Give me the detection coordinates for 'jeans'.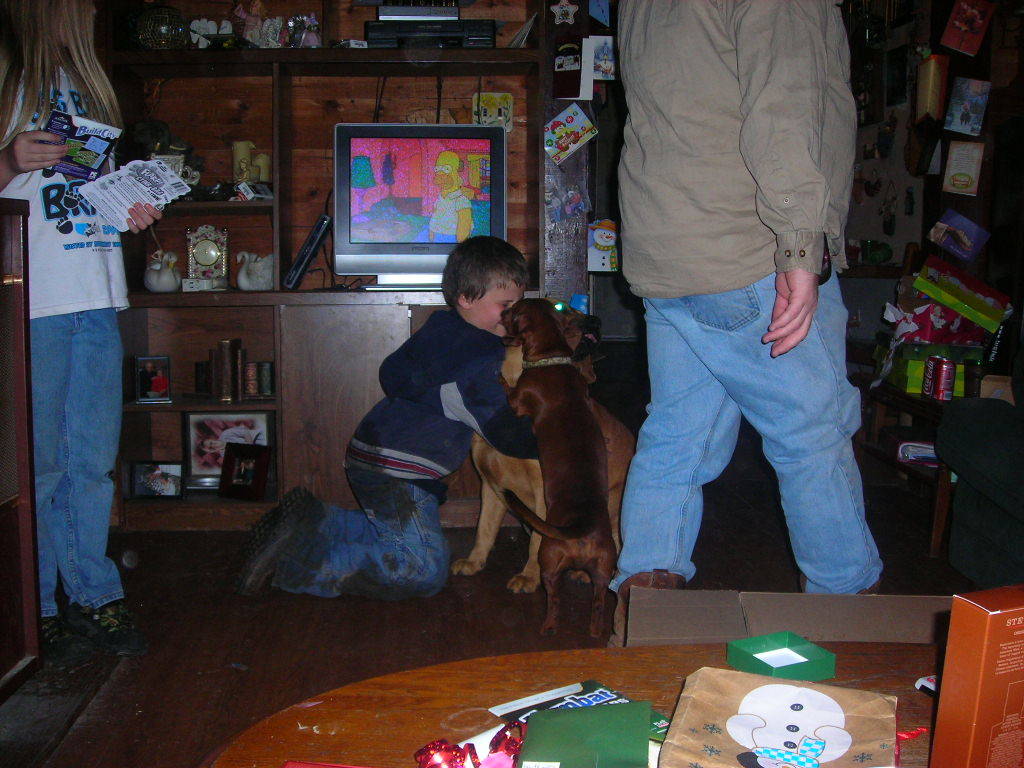
279,462,444,599.
